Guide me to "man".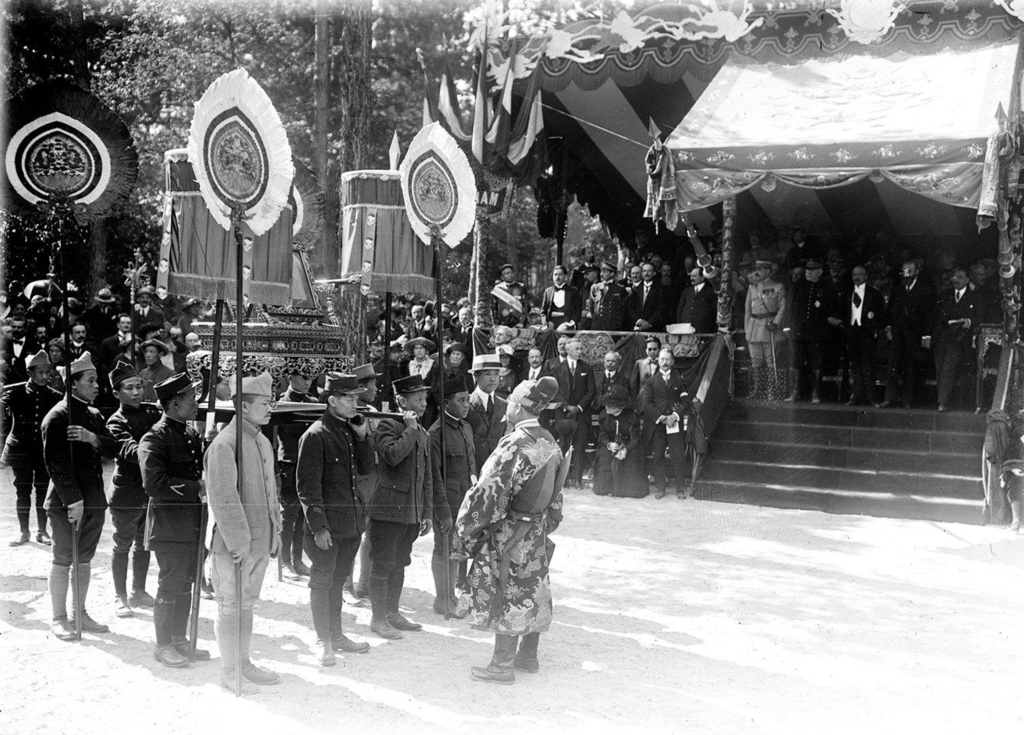
Guidance: 32:346:116:641.
